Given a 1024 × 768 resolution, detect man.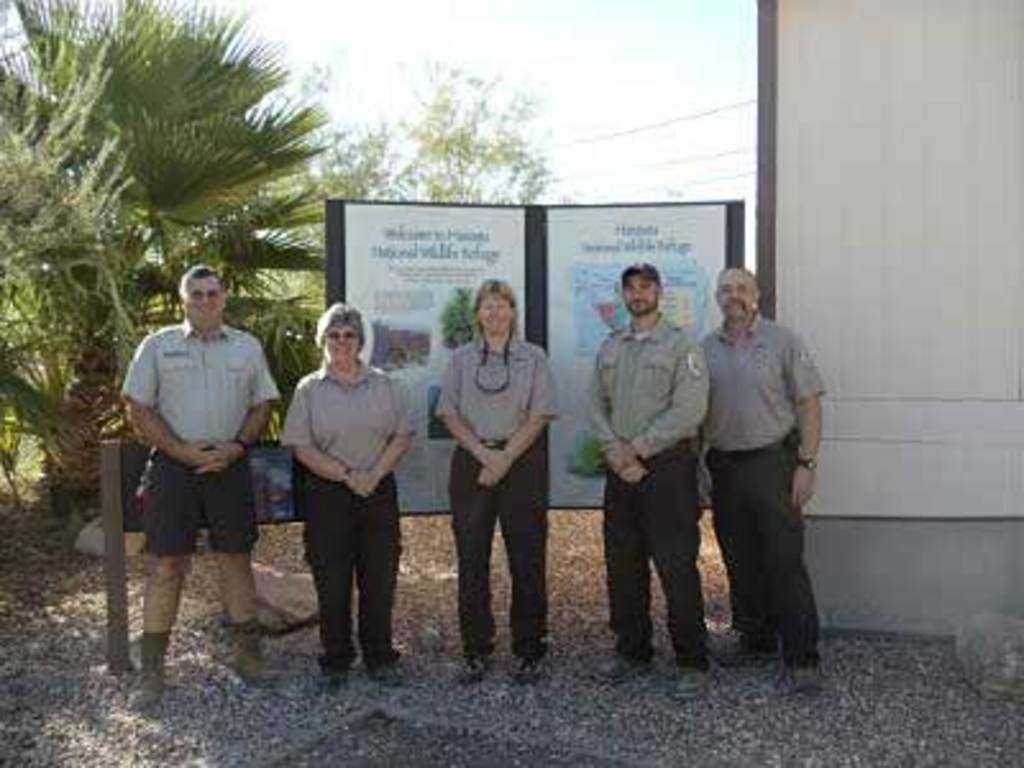
[left=102, top=256, right=282, bottom=684].
